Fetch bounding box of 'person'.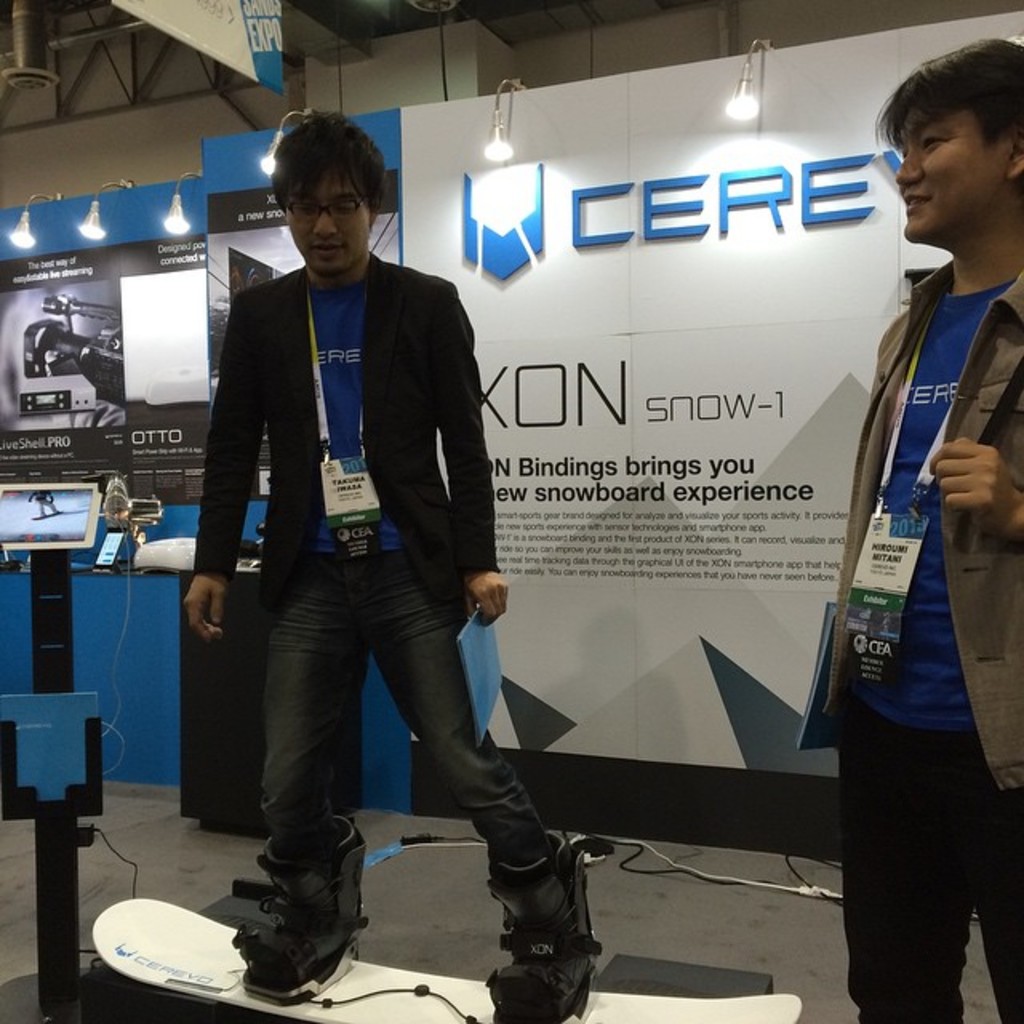
Bbox: locate(818, 78, 1022, 982).
